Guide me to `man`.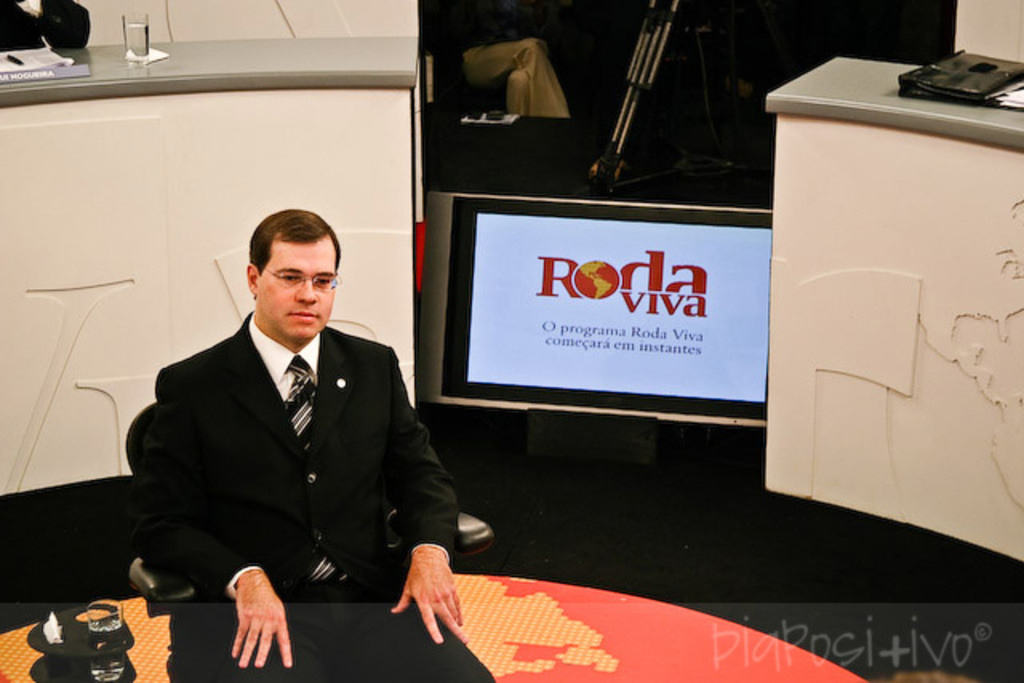
Guidance: 0,0,93,48.
